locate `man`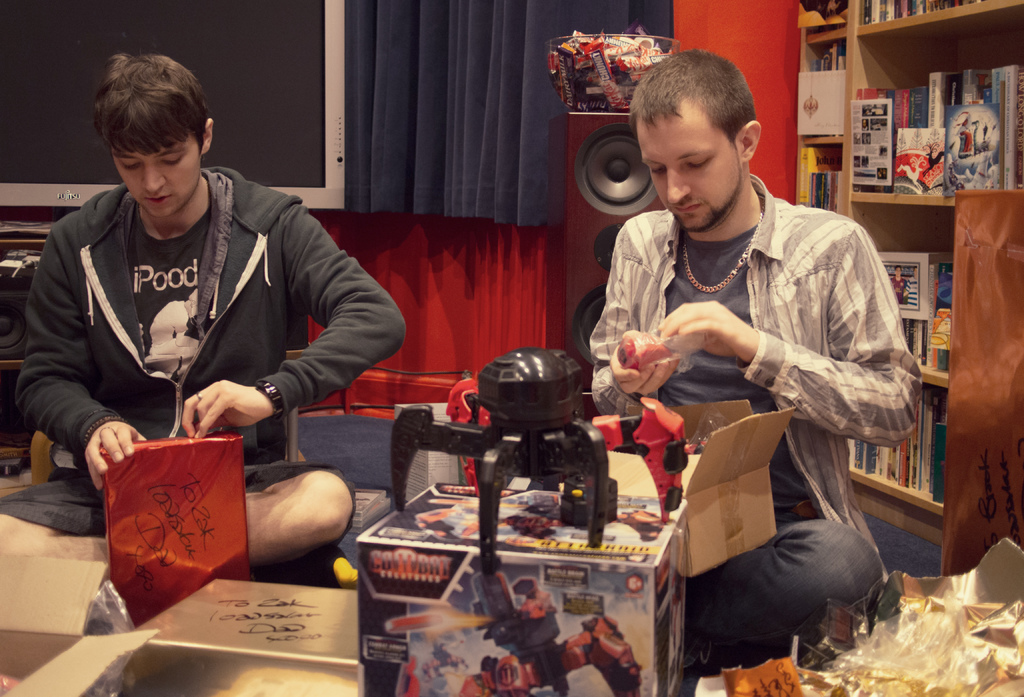
box=[22, 46, 417, 563]
